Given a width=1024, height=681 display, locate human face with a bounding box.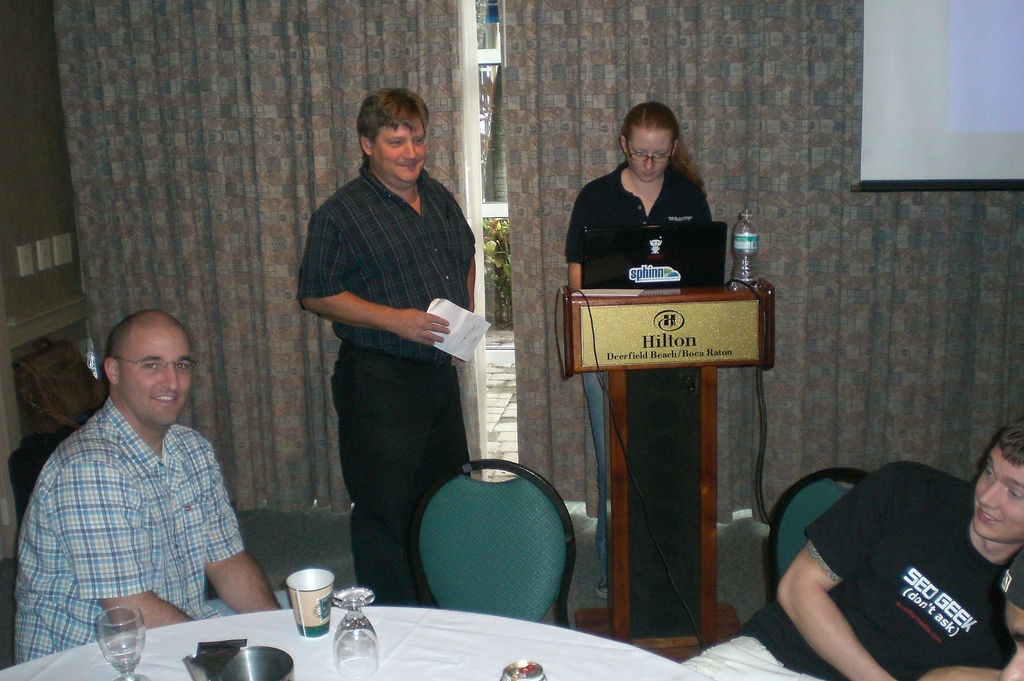
Located: (368,118,426,183).
